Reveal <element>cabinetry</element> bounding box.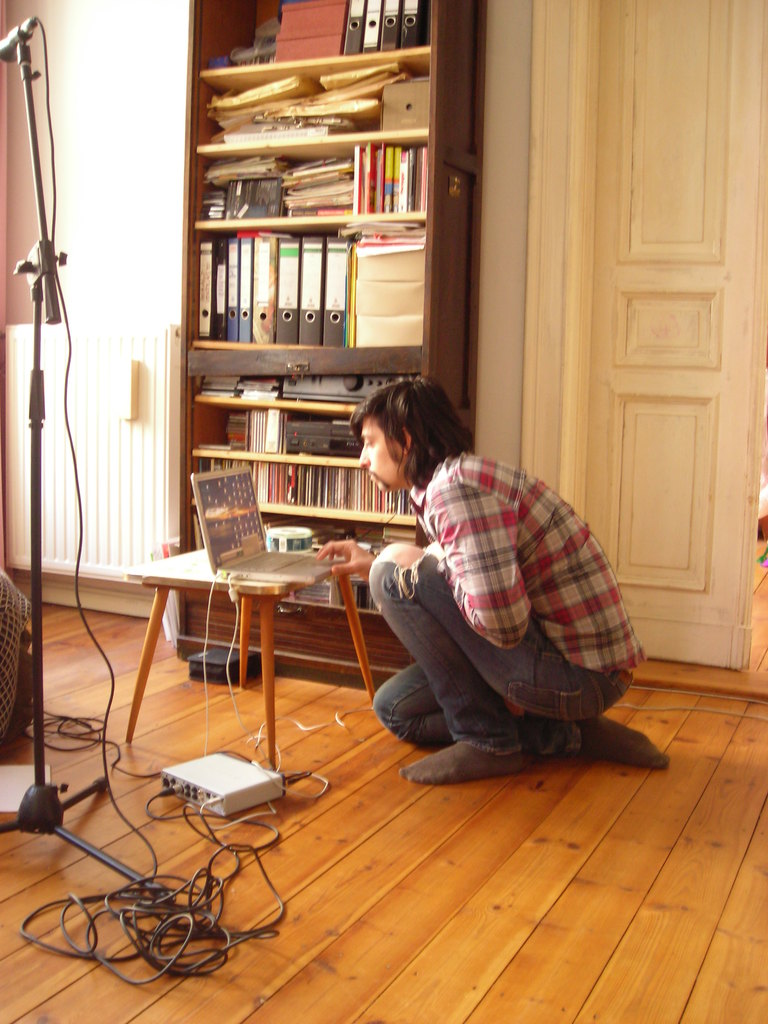
Revealed: <box>188,603,412,666</box>.
